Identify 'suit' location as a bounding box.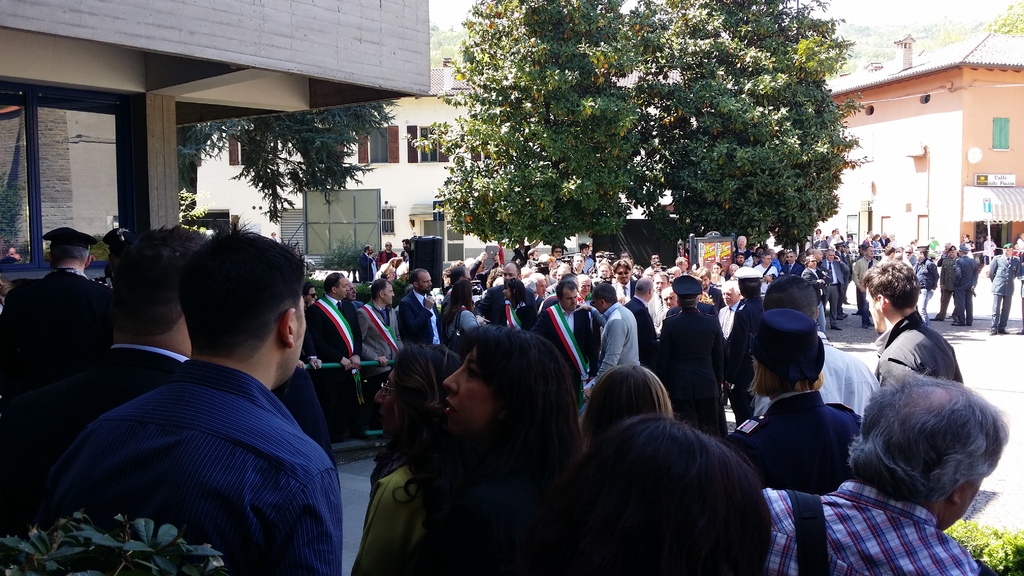
pyautogui.locateOnScreen(626, 297, 661, 377).
